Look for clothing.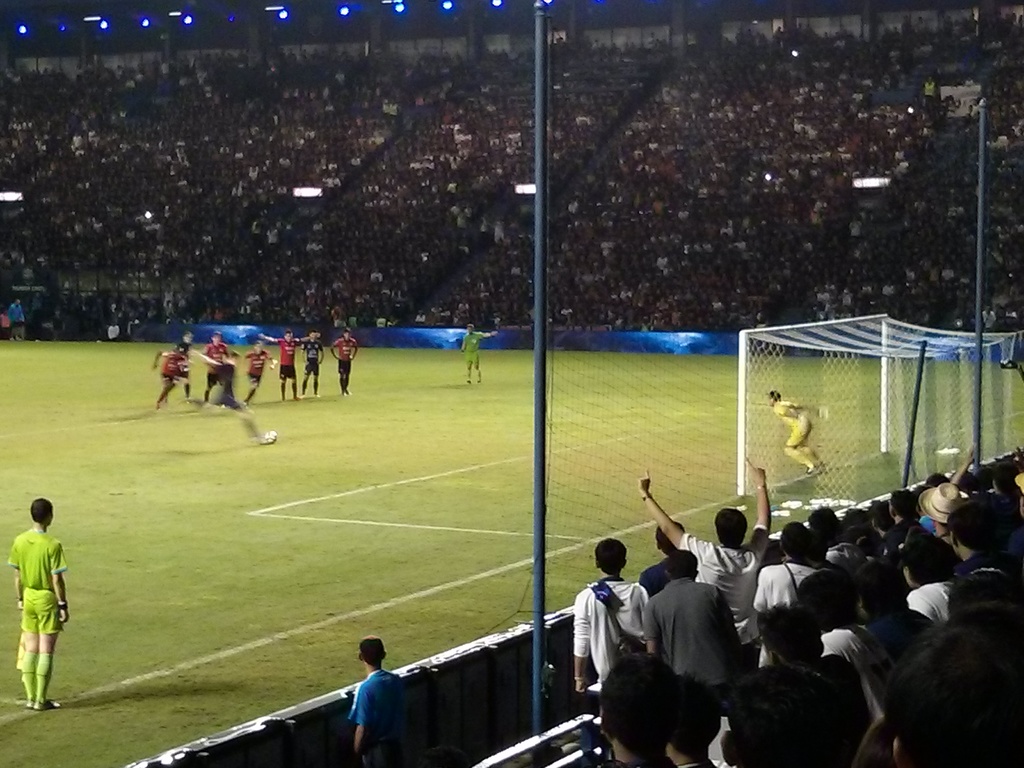
Found: left=277, top=339, right=297, bottom=383.
